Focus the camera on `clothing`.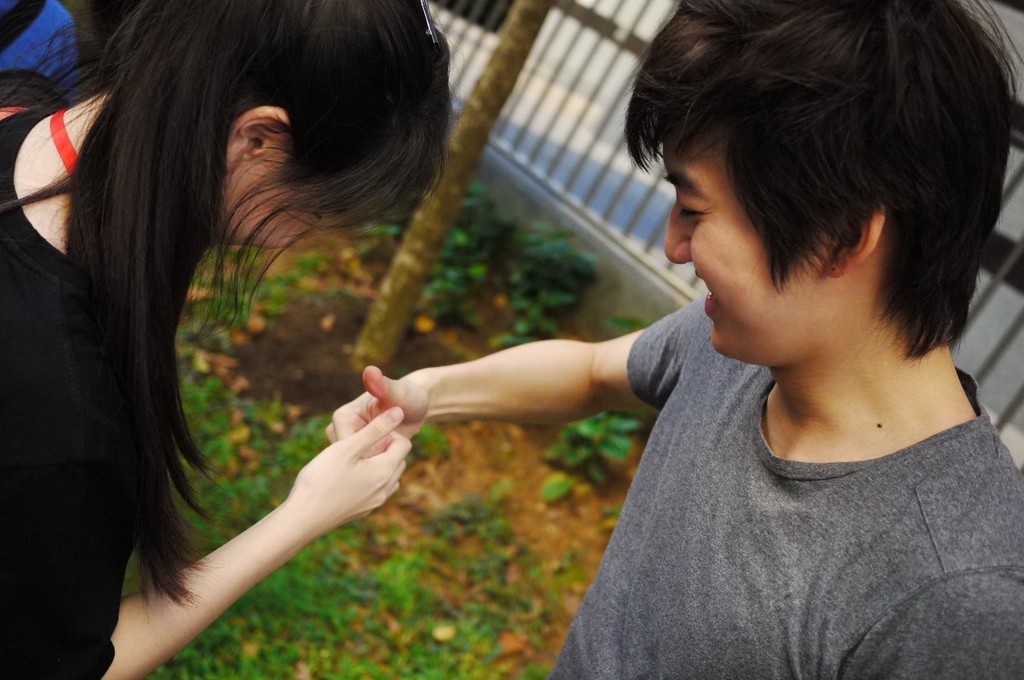
Focus region: [left=0, top=0, right=84, bottom=105].
